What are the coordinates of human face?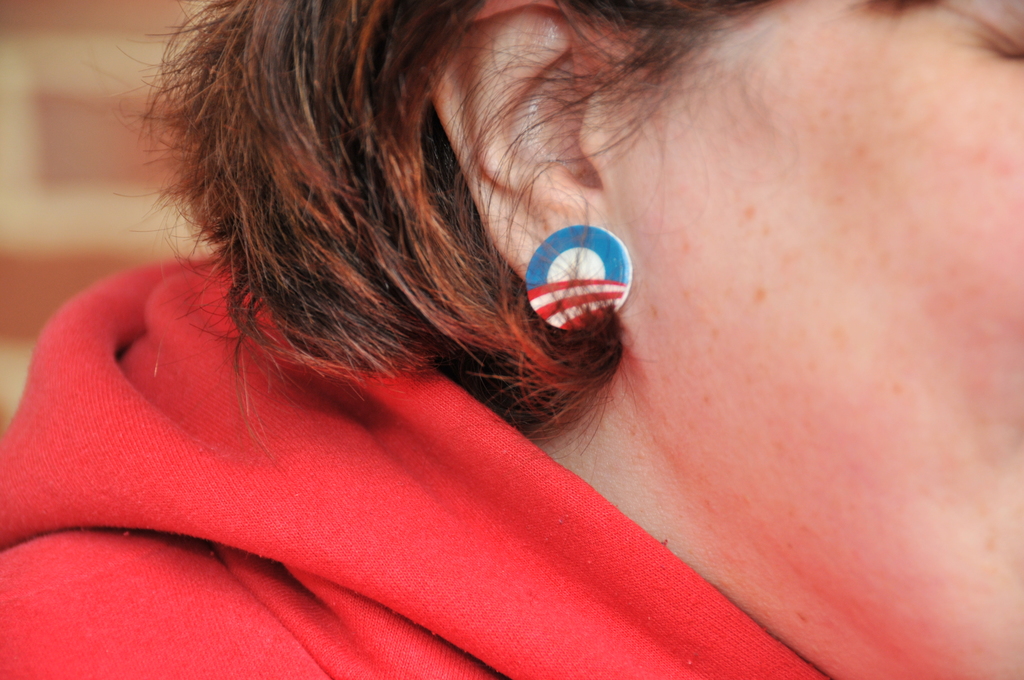
(left=611, top=0, right=1023, bottom=679).
